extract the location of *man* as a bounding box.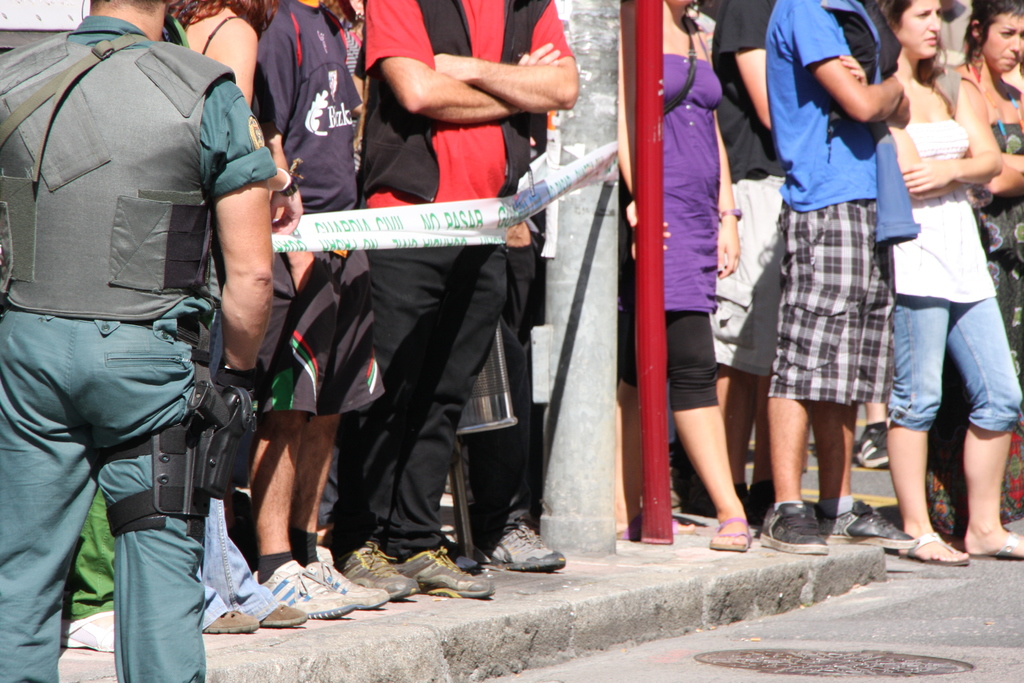
[x1=763, y1=0, x2=916, y2=564].
